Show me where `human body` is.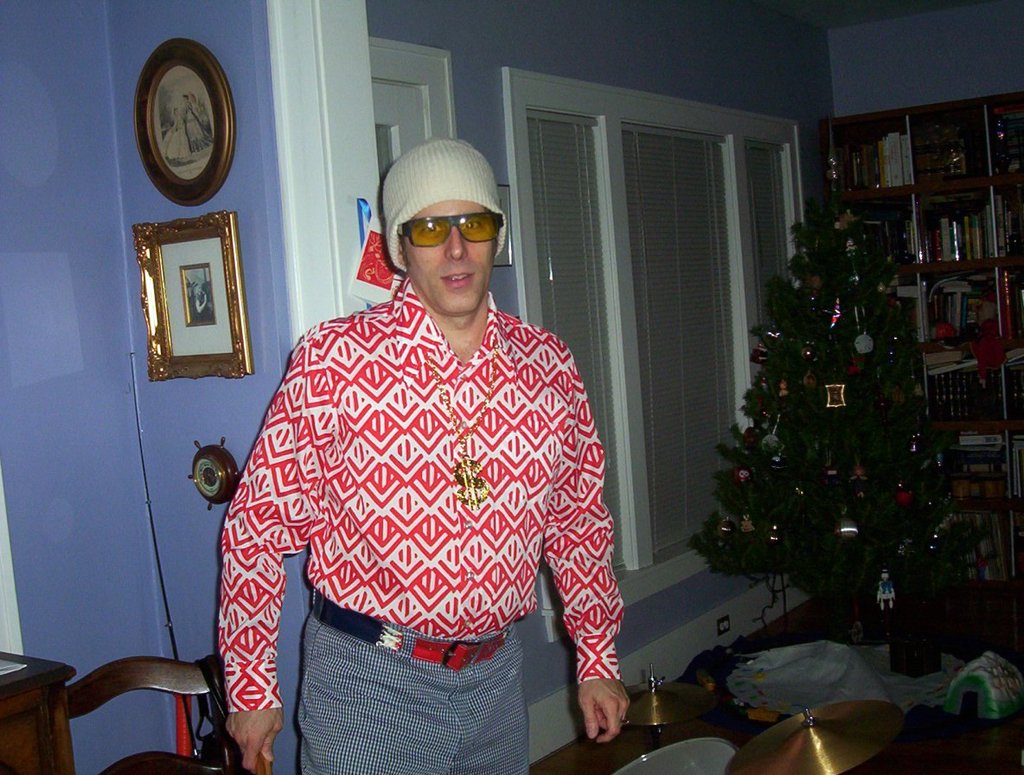
`human body` is at locate(211, 134, 632, 772).
